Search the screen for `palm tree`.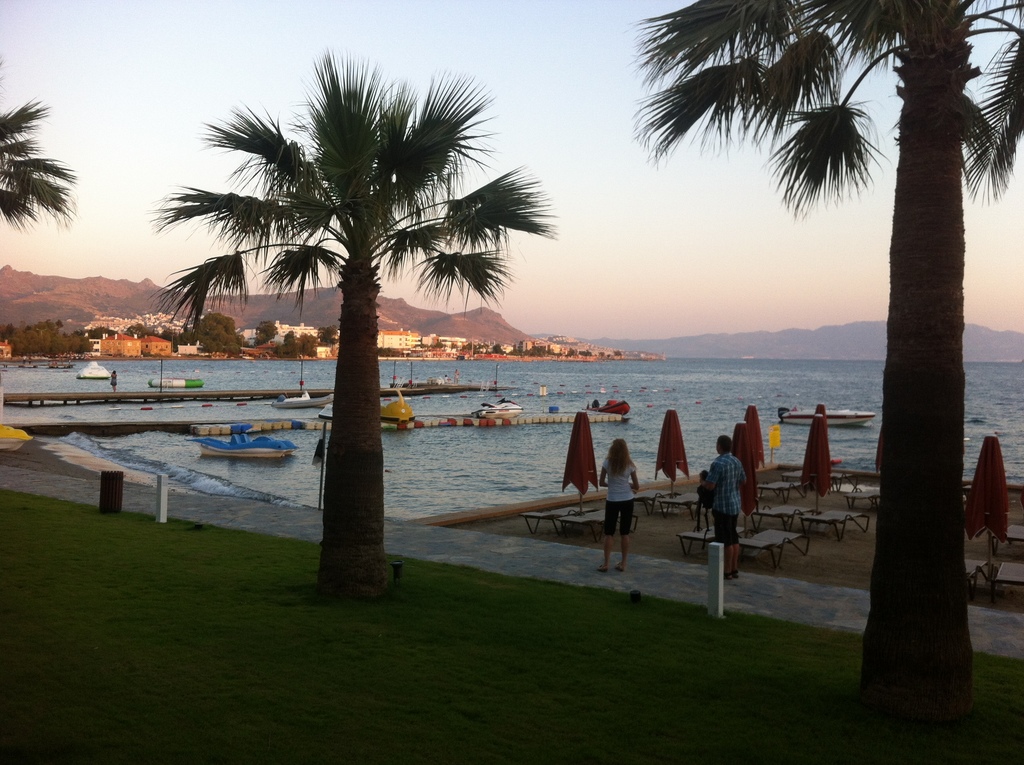
Found at (x1=660, y1=4, x2=1023, y2=696).
